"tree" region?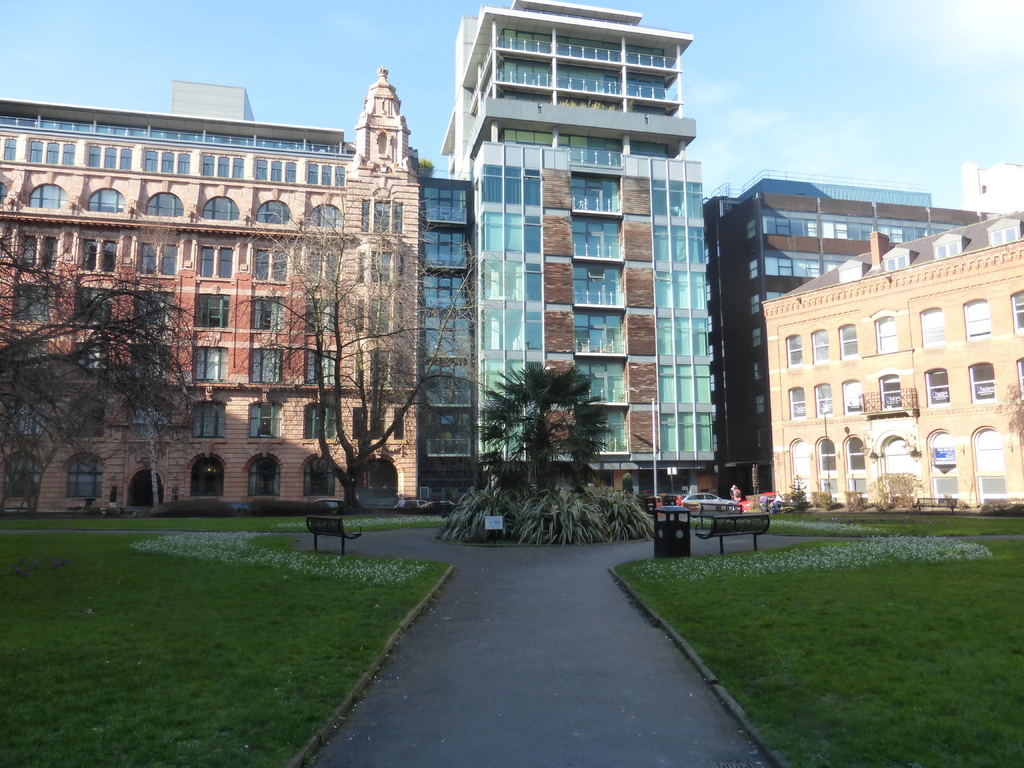
Rect(450, 342, 639, 549)
